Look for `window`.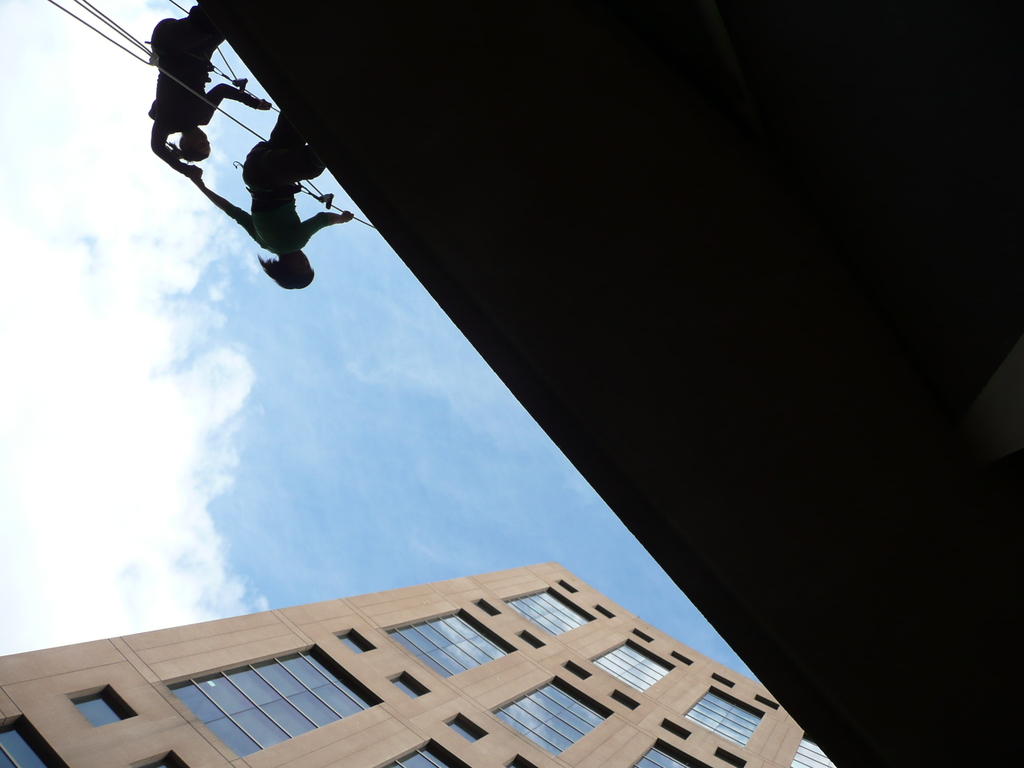
Found: x1=606 y1=687 x2=642 y2=712.
